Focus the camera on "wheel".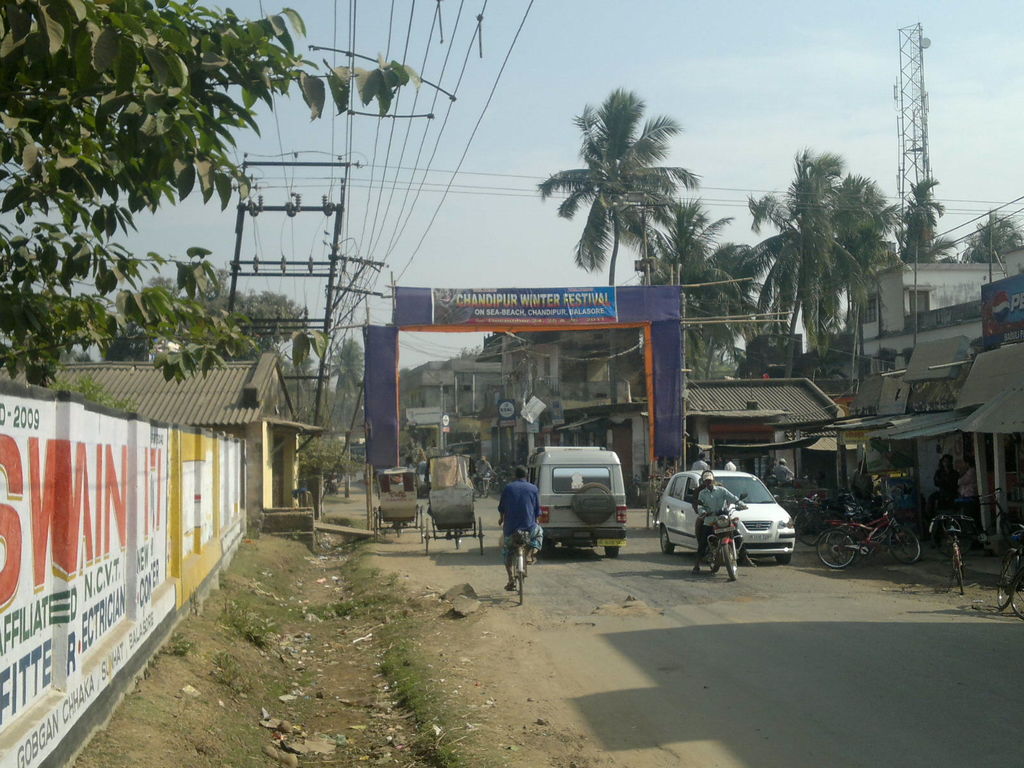
Focus region: box=[942, 539, 975, 602].
